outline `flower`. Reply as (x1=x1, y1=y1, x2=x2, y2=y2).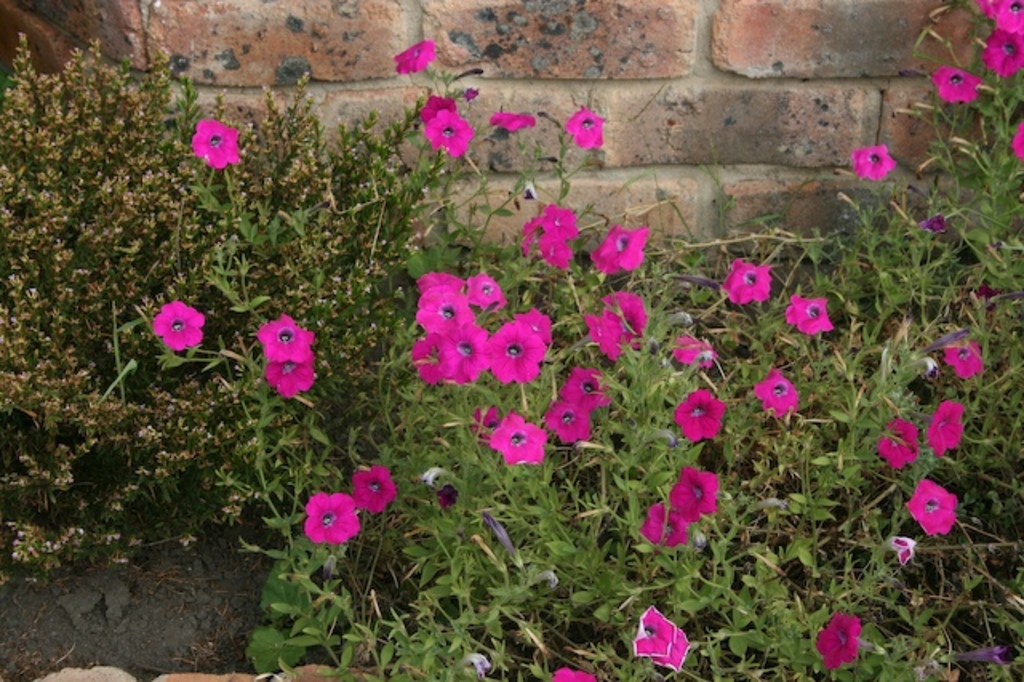
(x1=414, y1=272, x2=469, y2=293).
